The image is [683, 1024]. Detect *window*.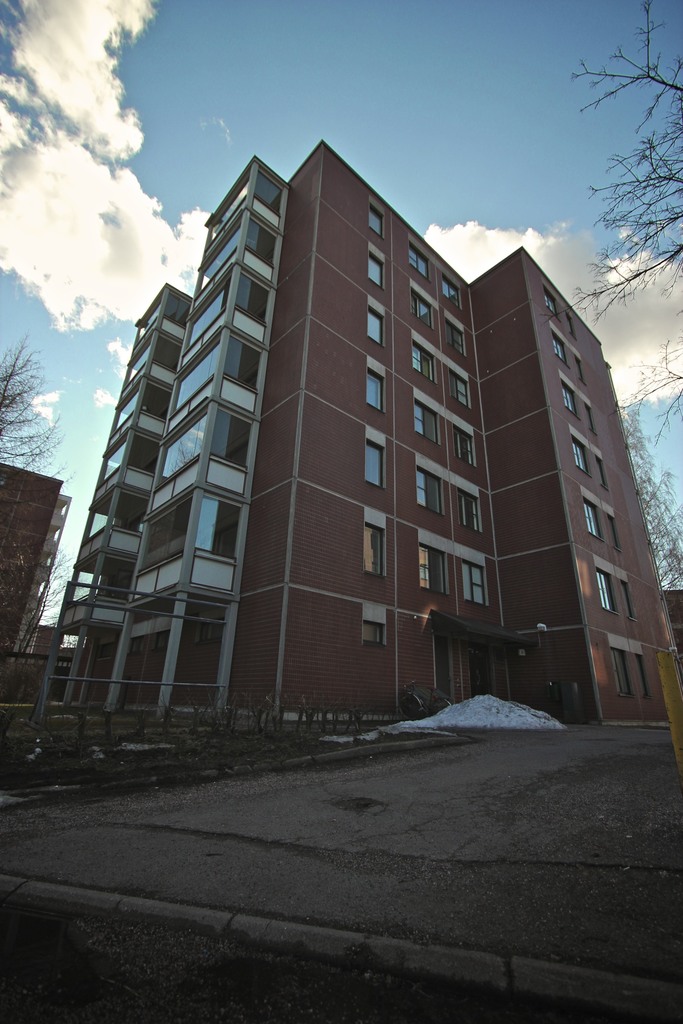
Detection: [x1=637, y1=646, x2=647, y2=698].
